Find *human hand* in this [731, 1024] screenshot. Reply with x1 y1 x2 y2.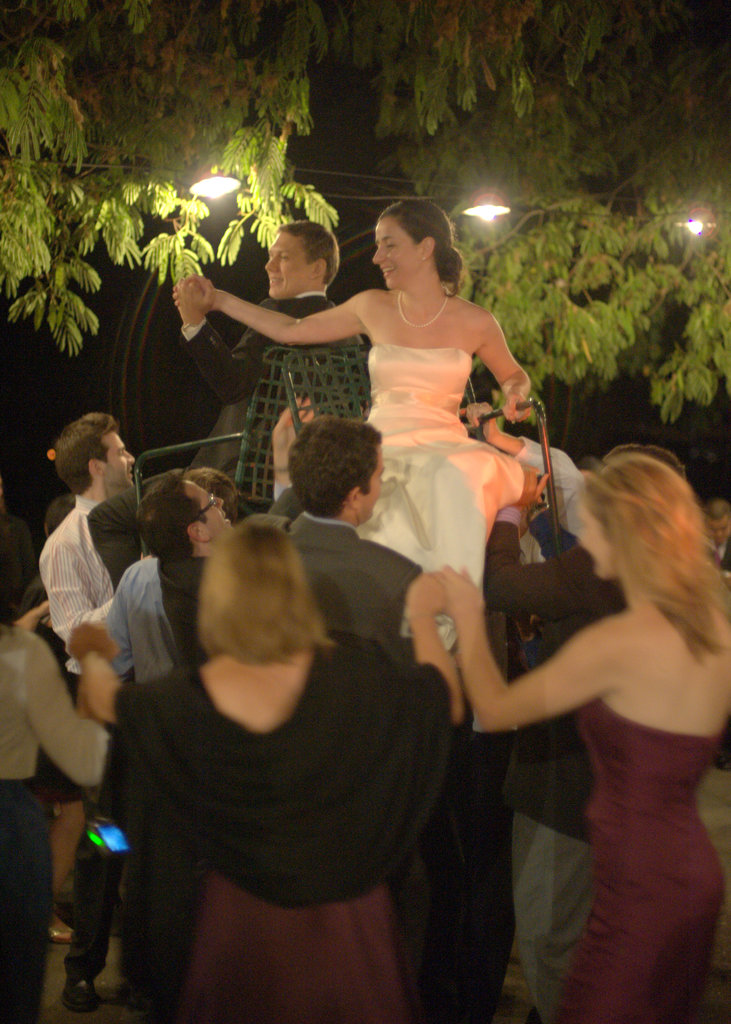
494 376 540 422.
